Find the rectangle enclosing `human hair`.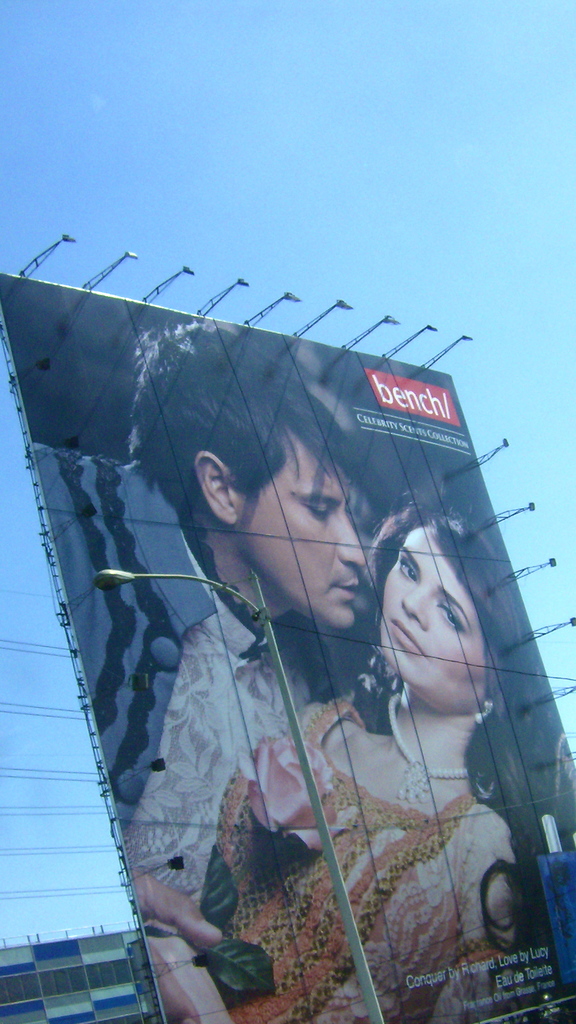
[x1=119, y1=323, x2=377, y2=525].
